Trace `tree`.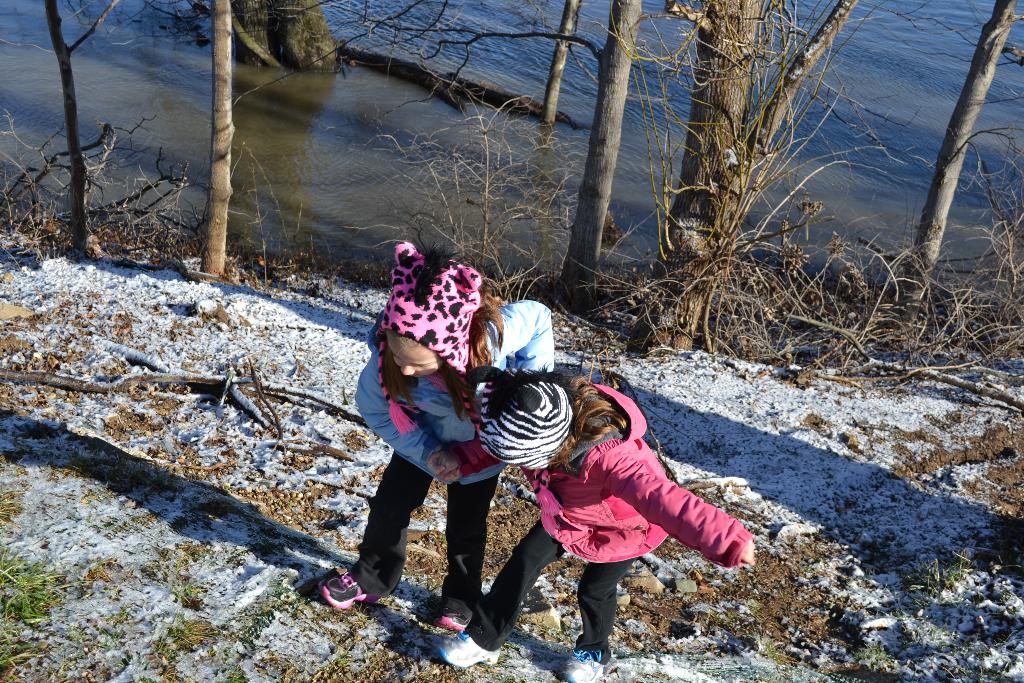
Traced to box=[605, 0, 858, 354].
